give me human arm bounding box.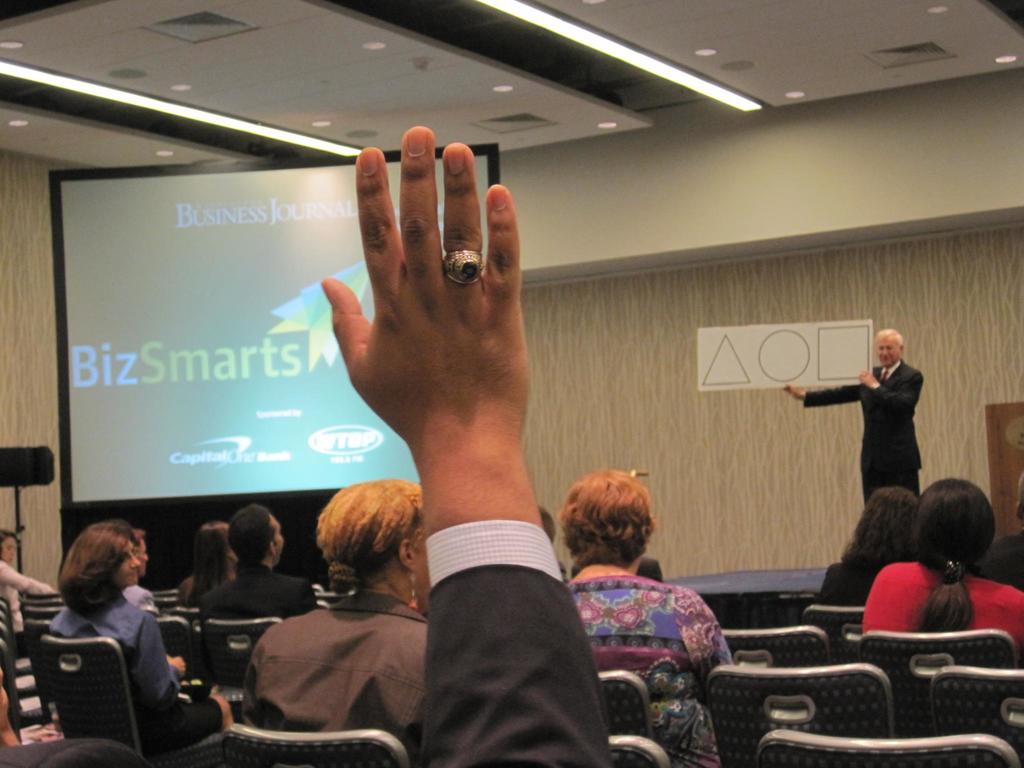
x1=147, y1=679, x2=230, y2=757.
